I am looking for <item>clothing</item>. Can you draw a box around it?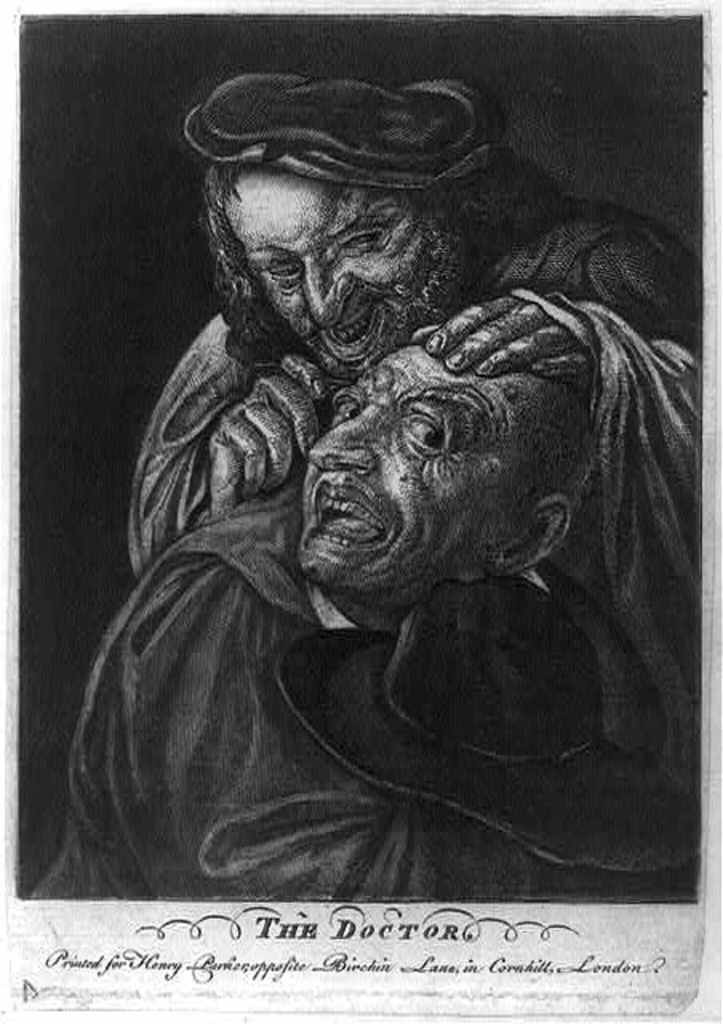
Sure, the bounding box is box(32, 486, 672, 898).
